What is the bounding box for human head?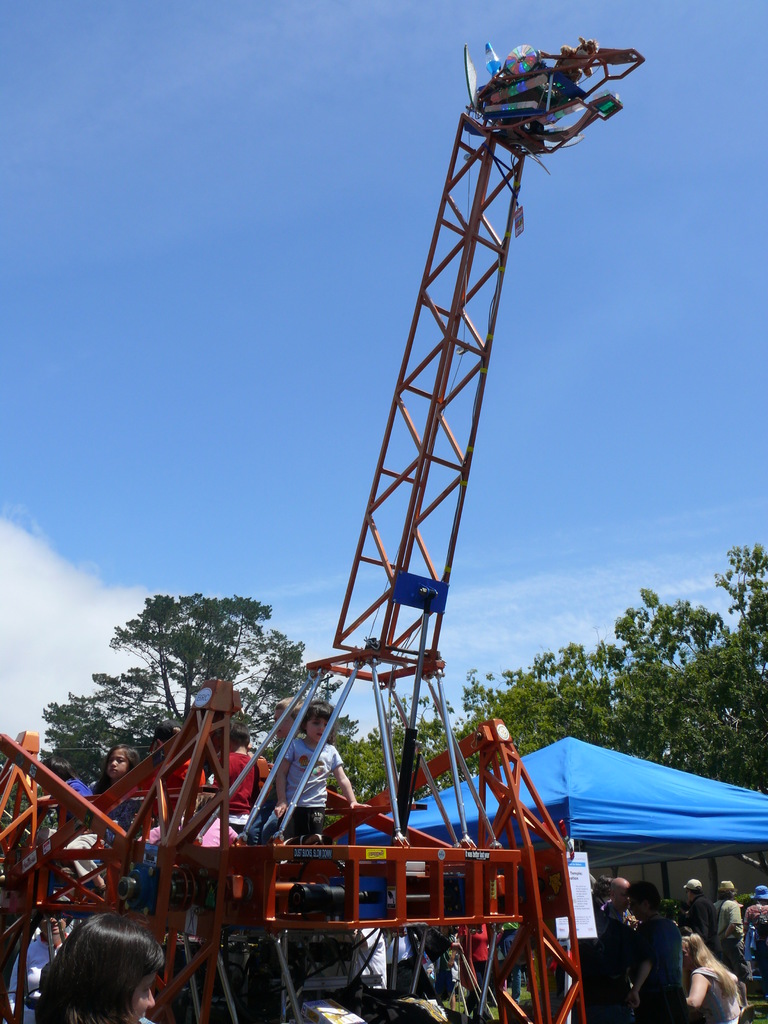
pyautogui.locateOnScreen(682, 931, 710, 971).
